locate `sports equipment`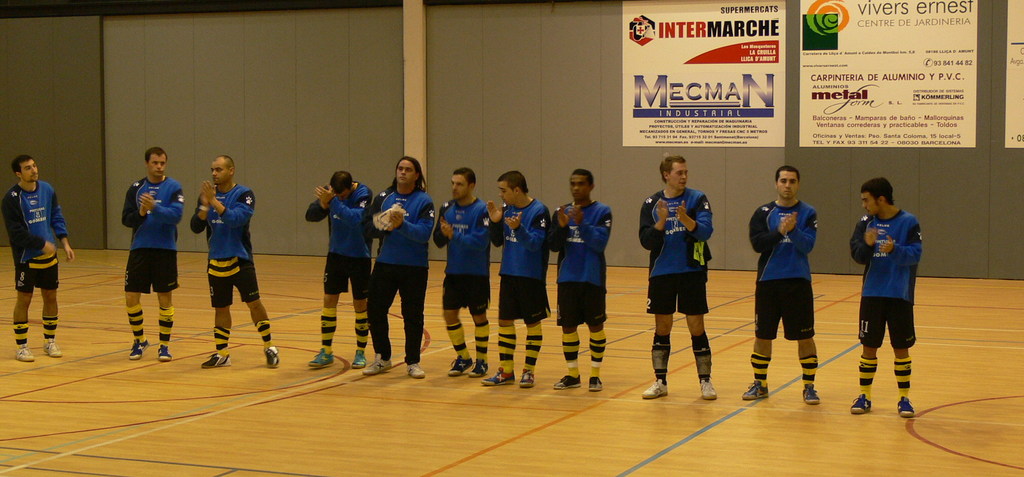
[x1=899, y1=398, x2=917, y2=420]
